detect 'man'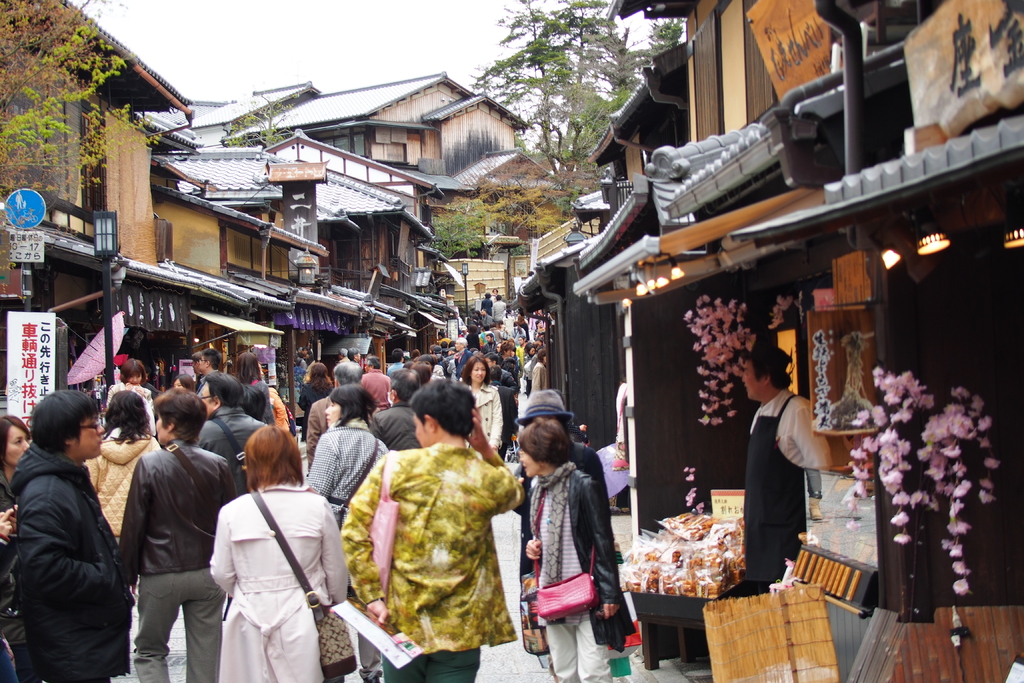
[left=741, top=348, right=831, bottom=580]
